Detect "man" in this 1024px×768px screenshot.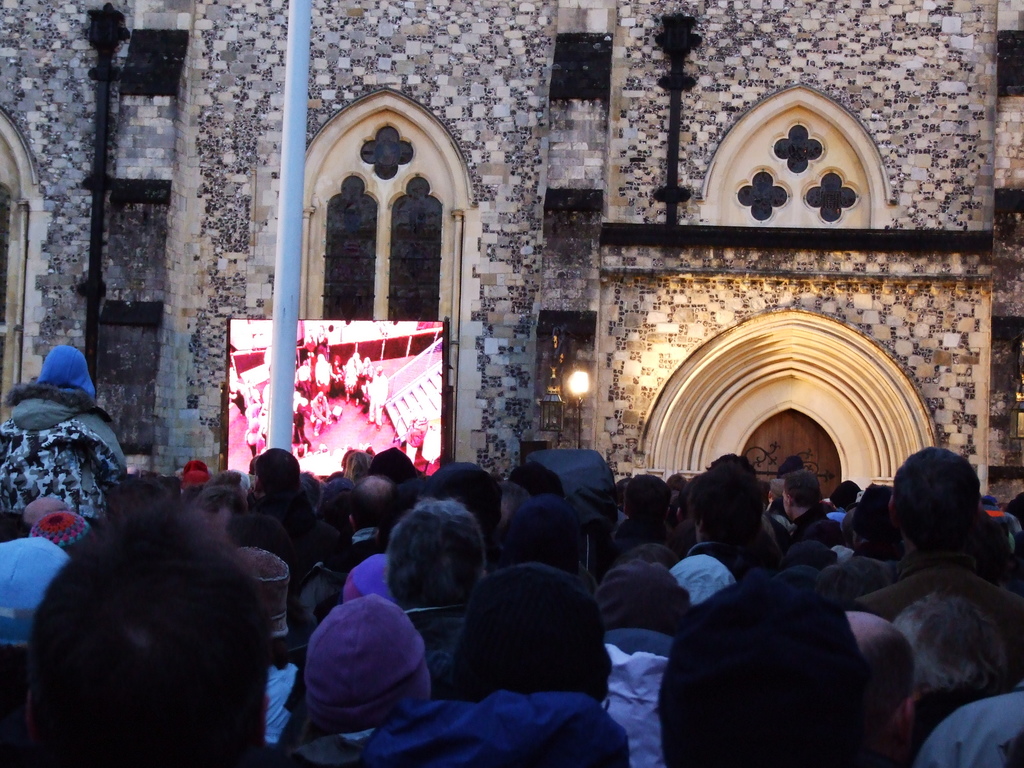
Detection: region(673, 461, 756, 616).
